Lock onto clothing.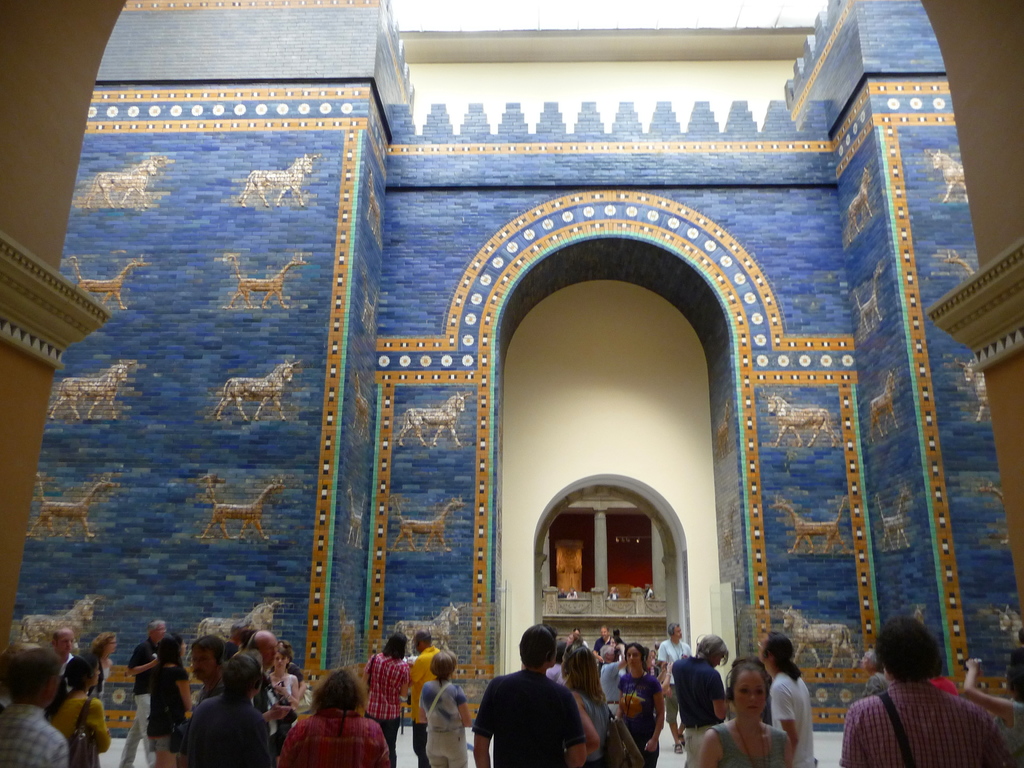
Locked: 187,676,270,767.
